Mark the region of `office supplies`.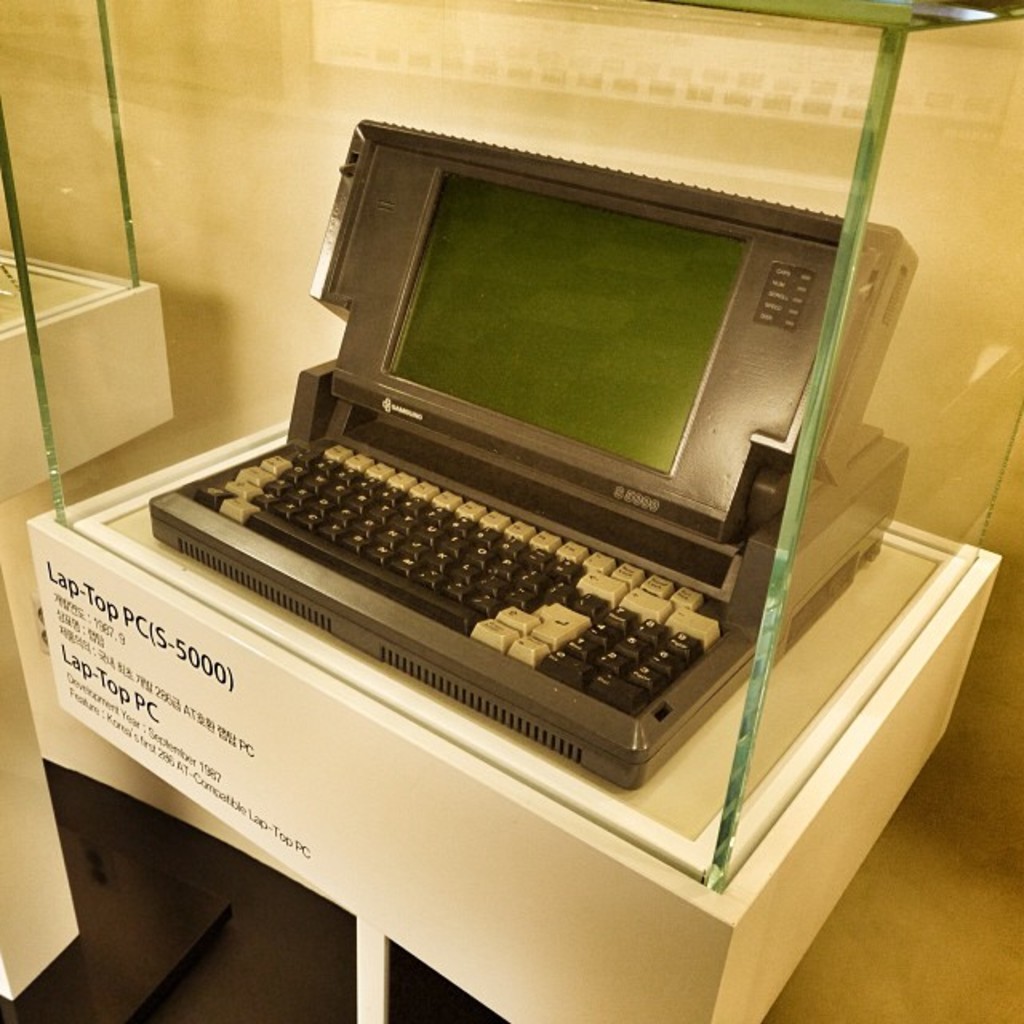
Region: 149, 118, 912, 786.
